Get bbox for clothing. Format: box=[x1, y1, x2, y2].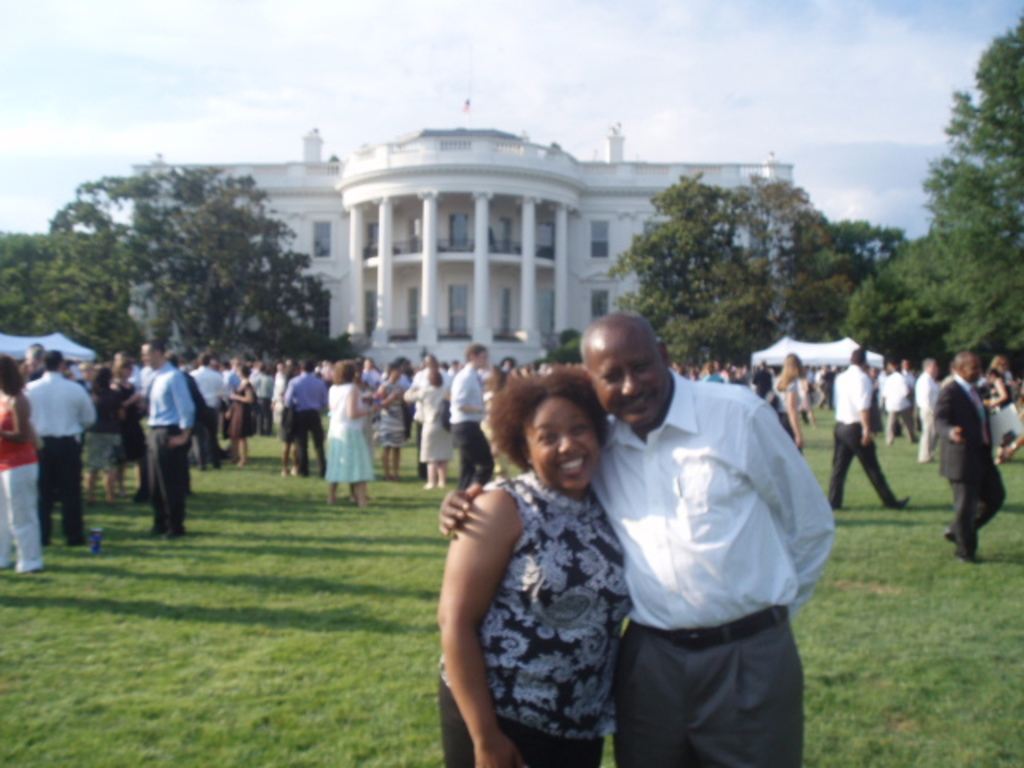
box=[584, 365, 829, 766].
